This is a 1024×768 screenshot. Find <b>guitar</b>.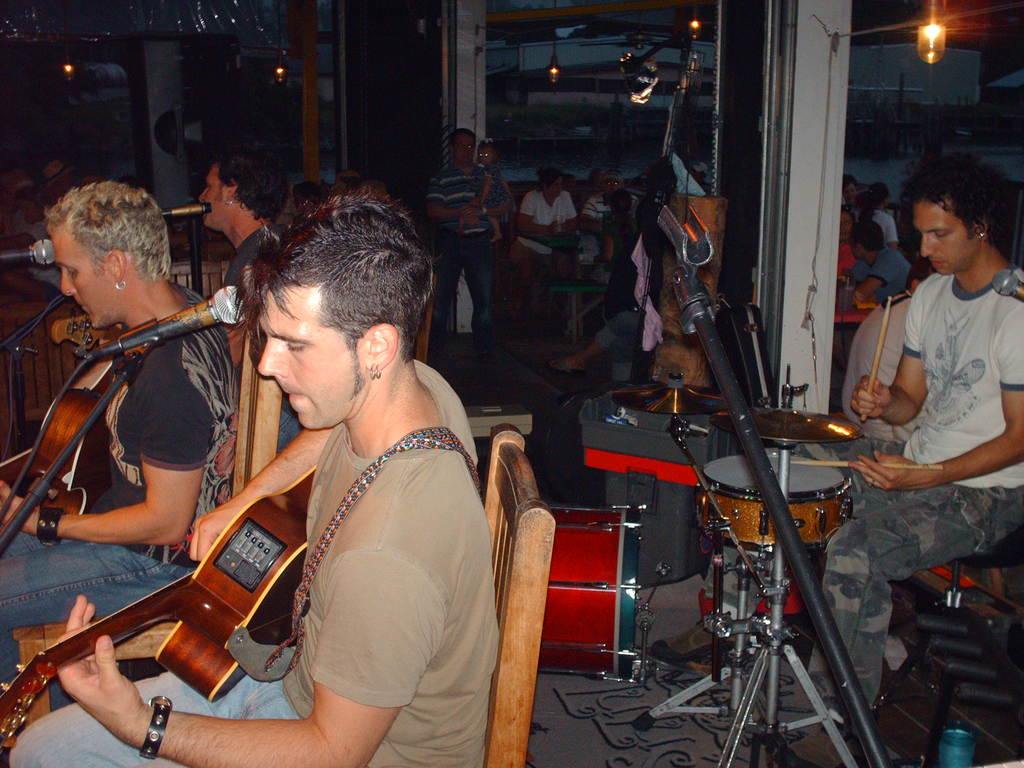
Bounding box: region(0, 287, 163, 539).
